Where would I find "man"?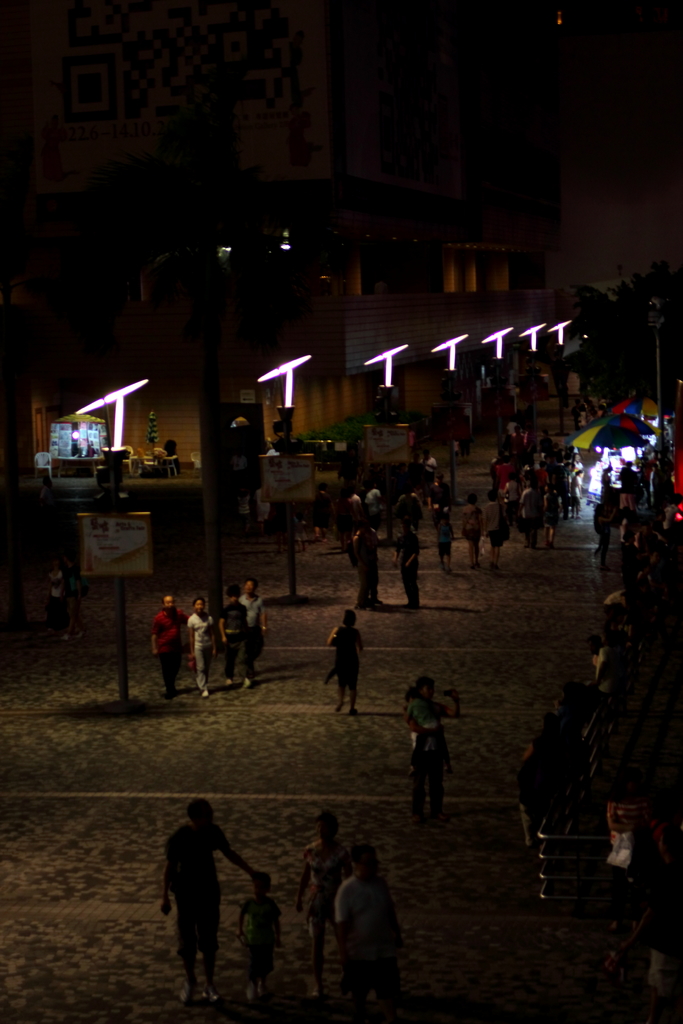
At locate(522, 732, 543, 843).
